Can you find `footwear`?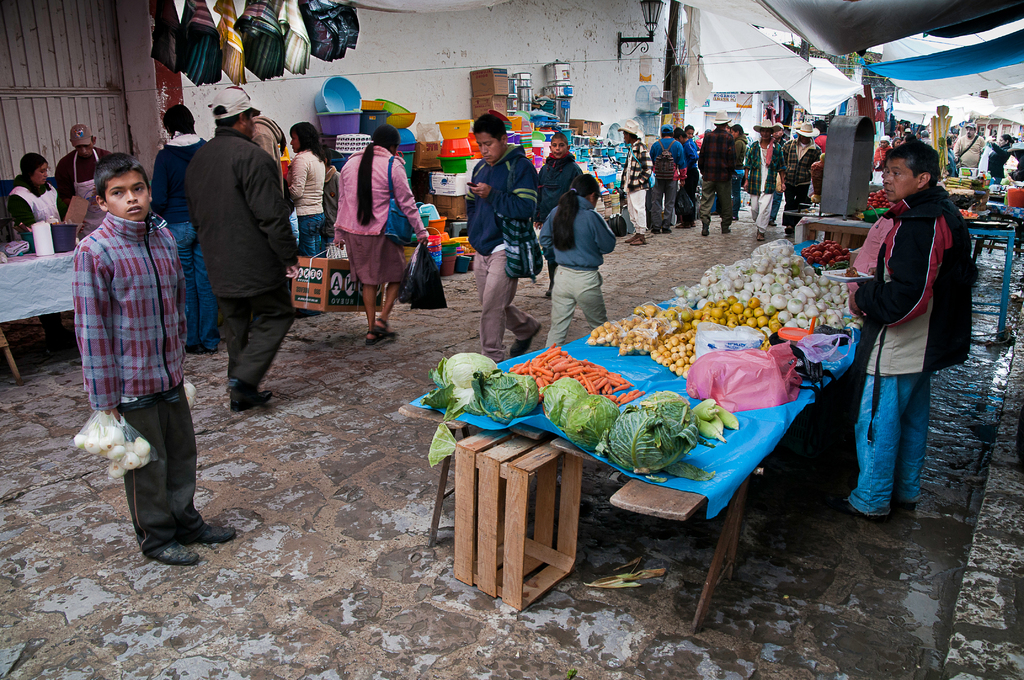
Yes, bounding box: bbox=(364, 329, 387, 349).
